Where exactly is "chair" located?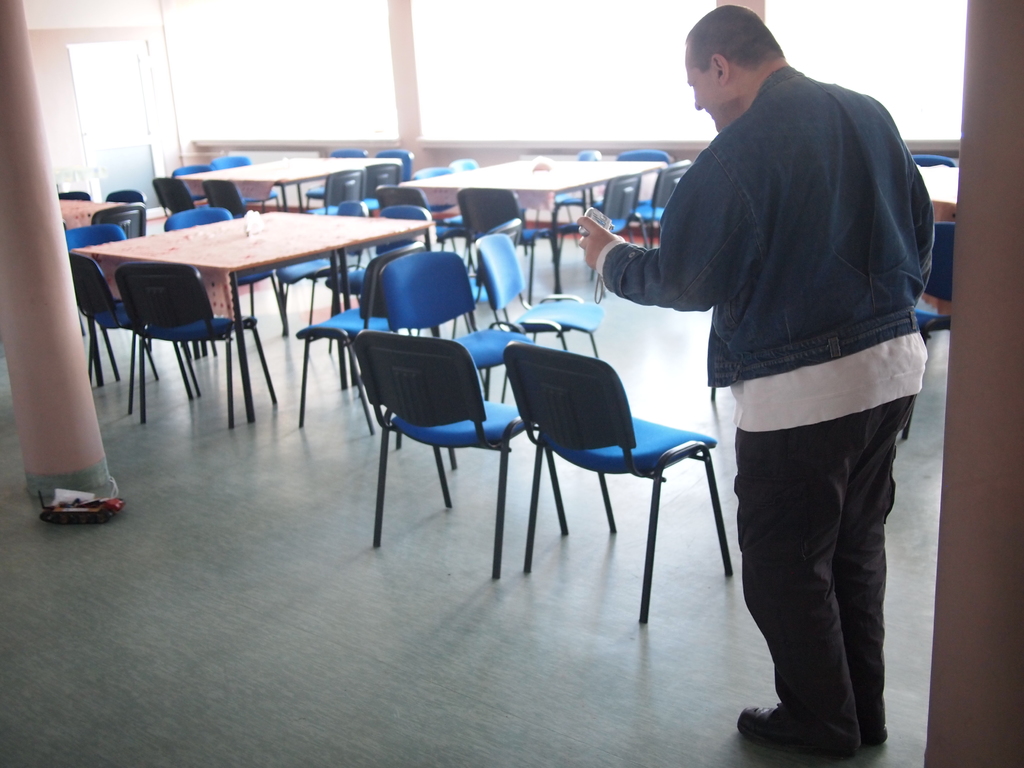
Its bounding box is l=307, t=164, r=363, b=213.
